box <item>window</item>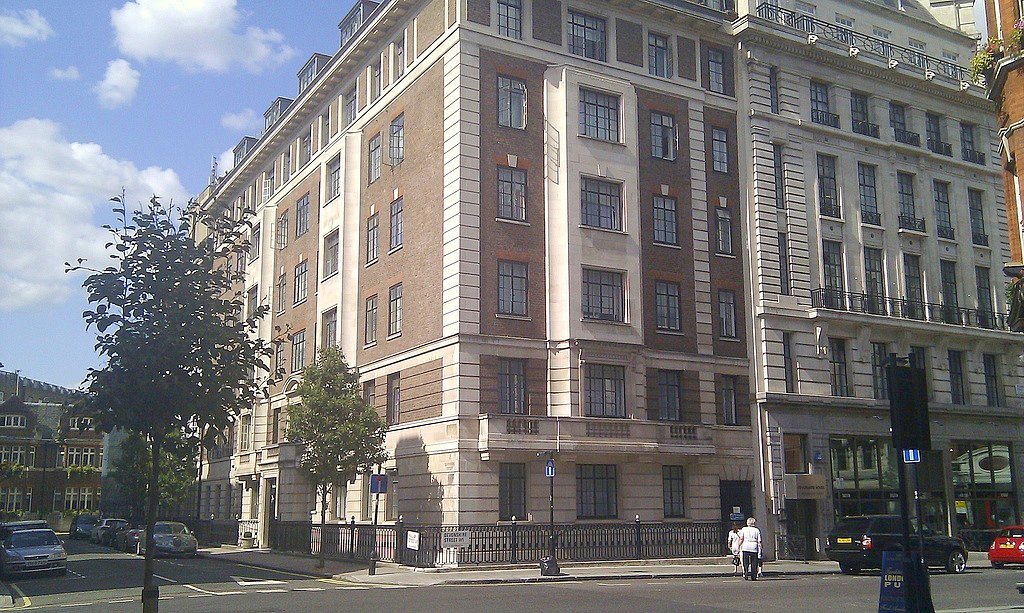
{"left": 717, "top": 288, "right": 737, "bottom": 338}
